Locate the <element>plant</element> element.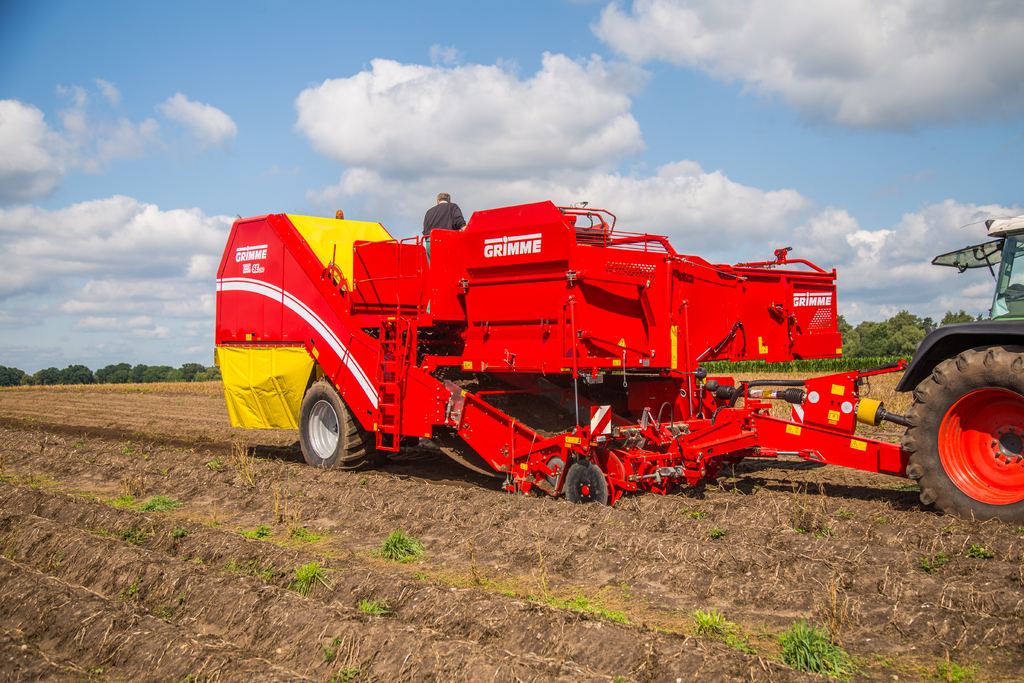
Element bbox: <bbox>330, 634, 346, 648</bbox>.
